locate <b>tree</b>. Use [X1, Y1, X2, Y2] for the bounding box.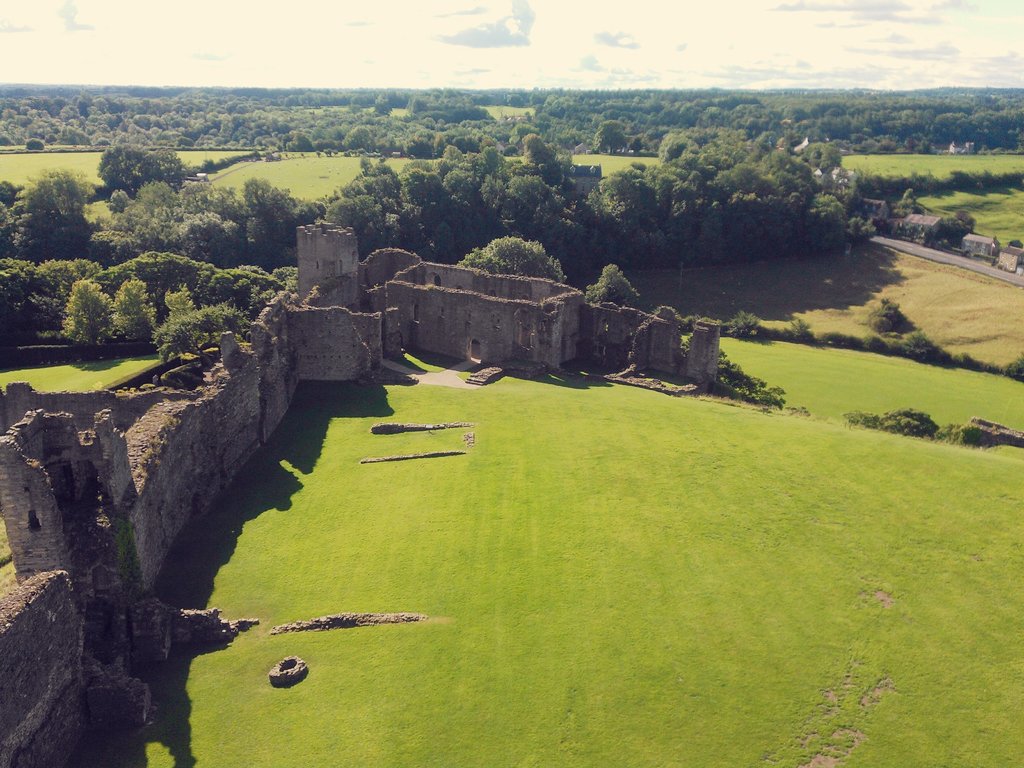
[429, 168, 450, 209].
